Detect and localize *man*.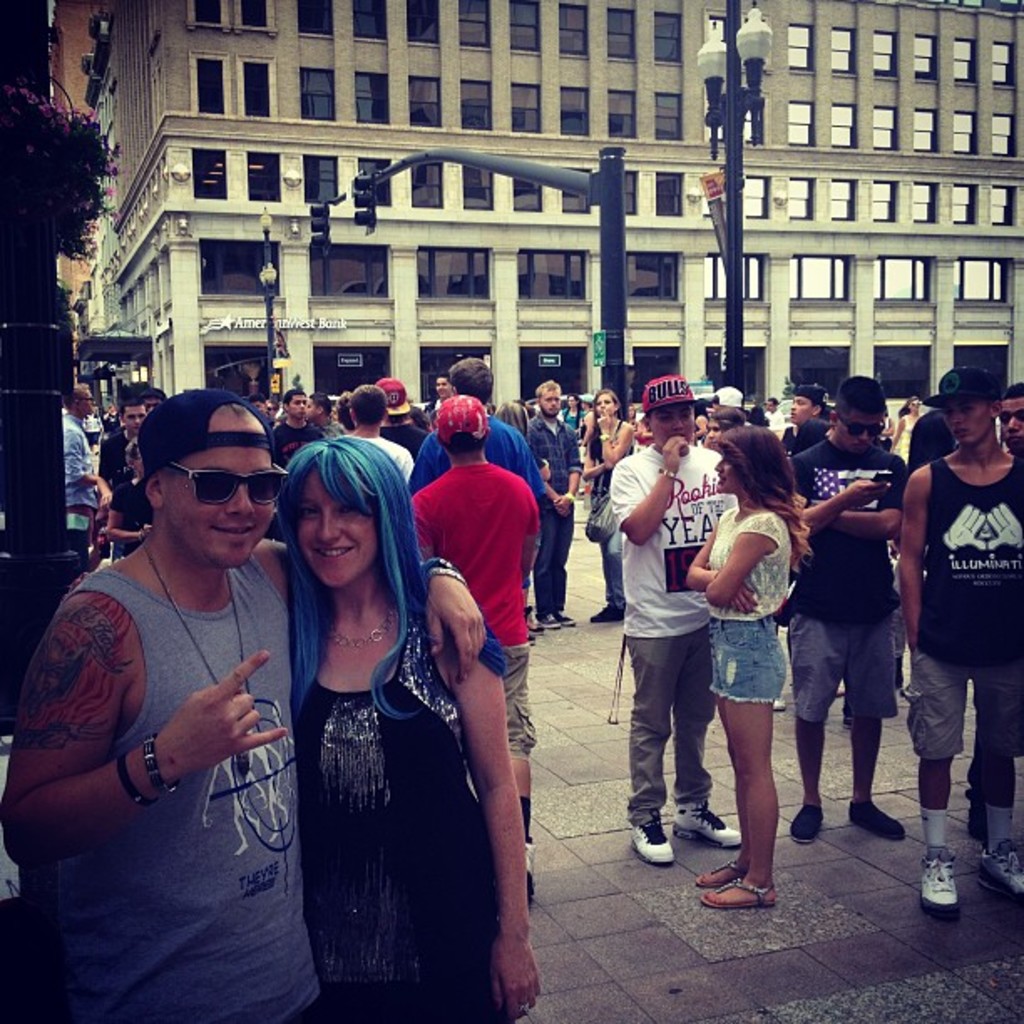
Localized at box(601, 373, 755, 843).
